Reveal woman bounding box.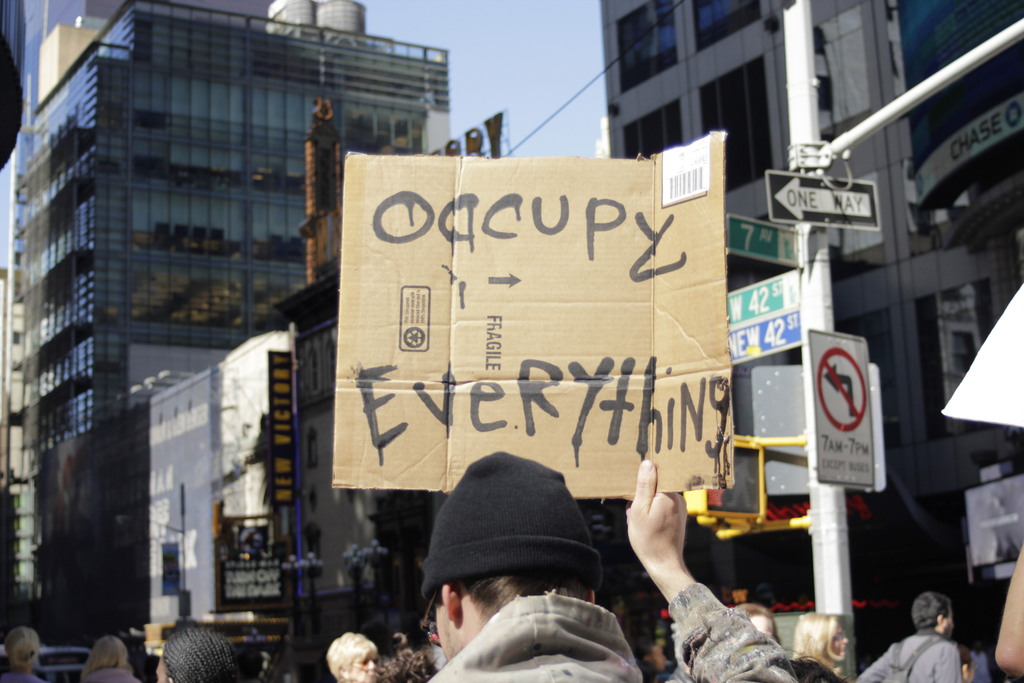
Revealed: detection(368, 454, 654, 682).
